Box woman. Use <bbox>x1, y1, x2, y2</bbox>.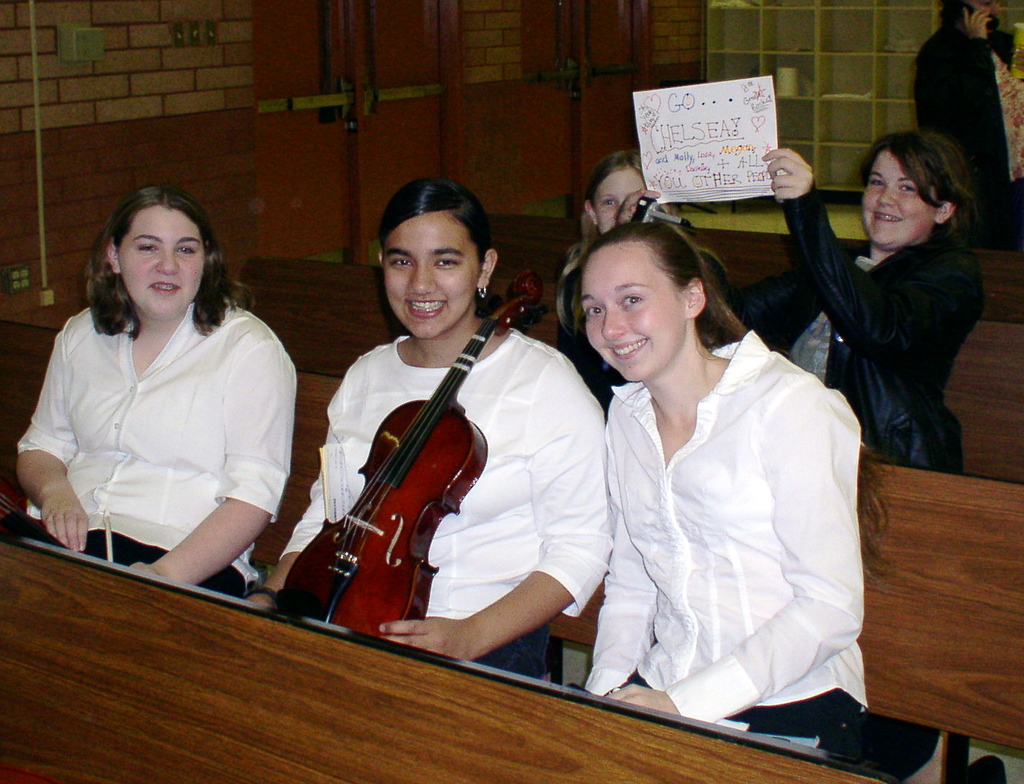
<bbox>237, 172, 610, 684</bbox>.
